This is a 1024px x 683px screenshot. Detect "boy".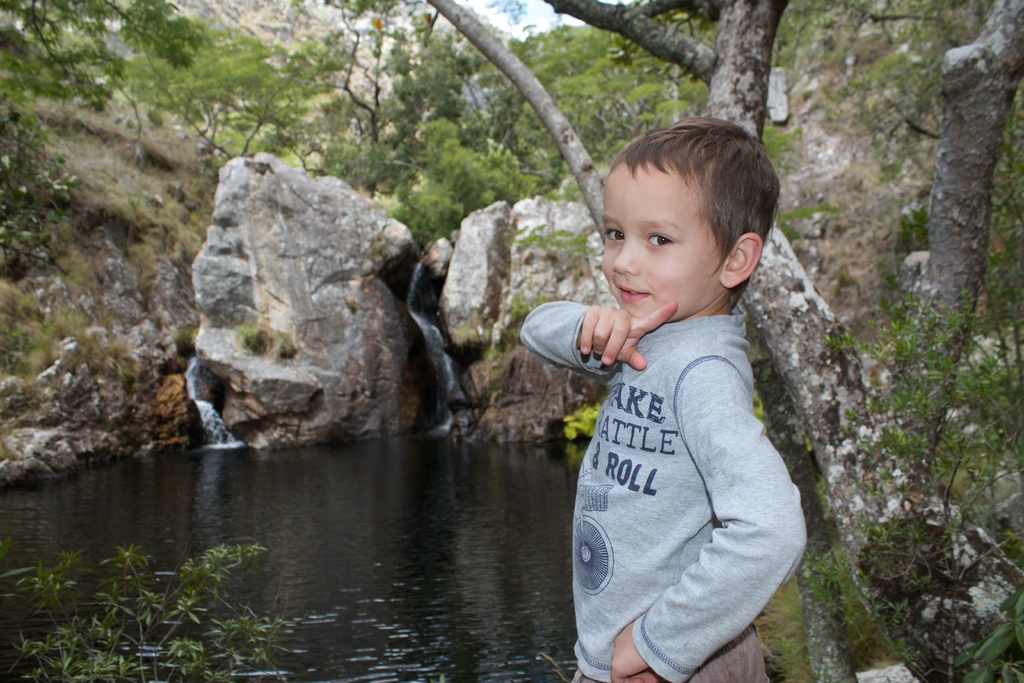
x1=518, y1=110, x2=813, y2=682.
